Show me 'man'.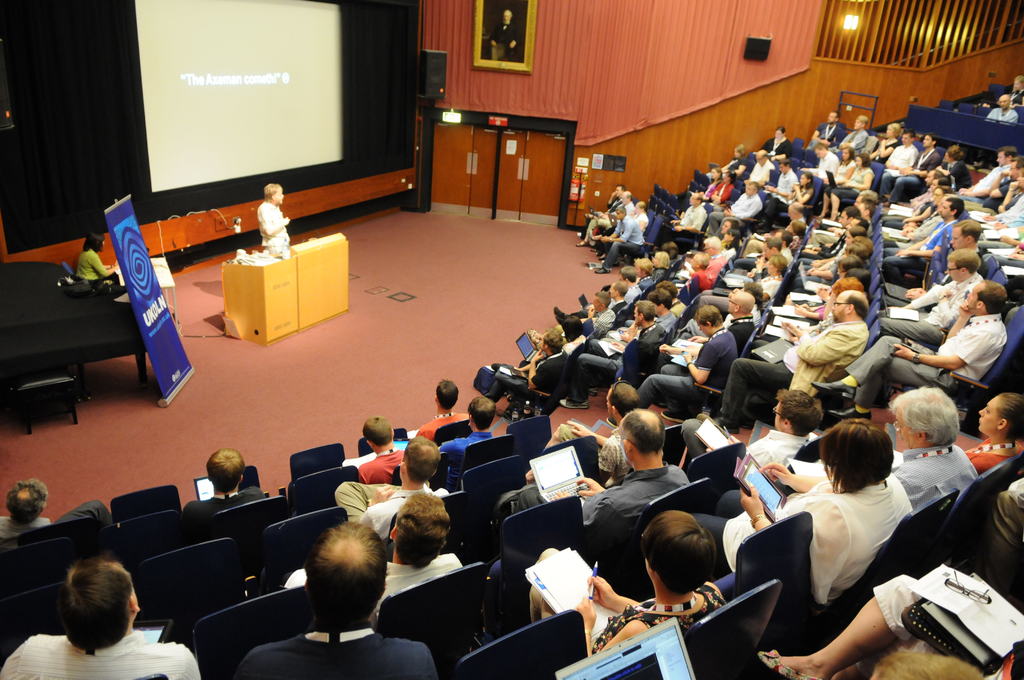
'man' is here: {"left": 703, "top": 287, "right": 871, "bottom": 435}.
